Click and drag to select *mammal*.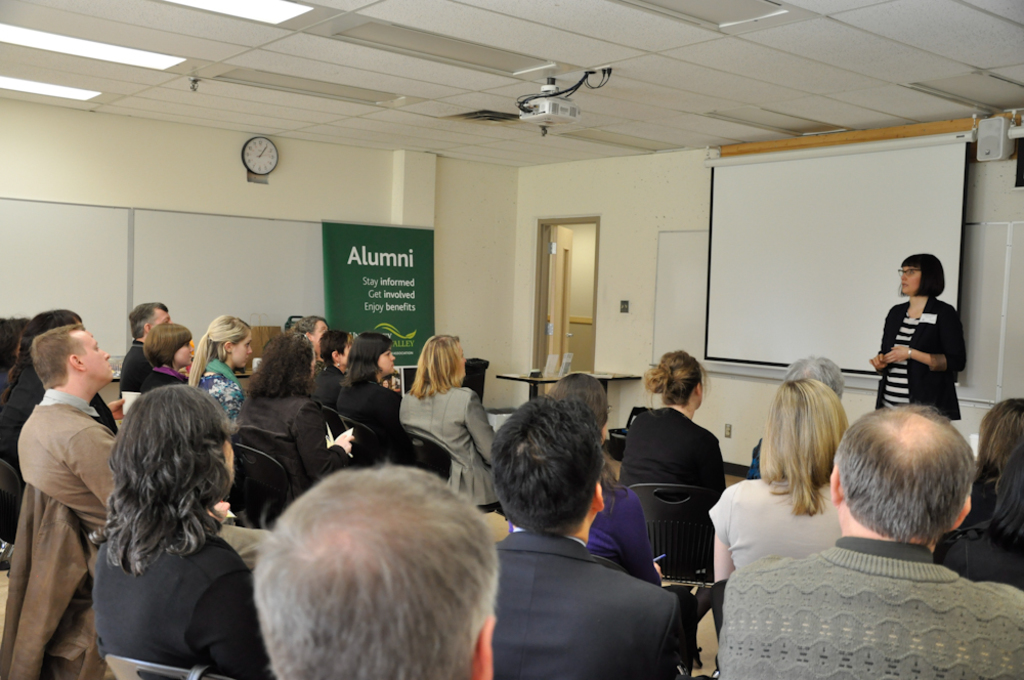
Selection: box=[751, 353, 853, 476].
